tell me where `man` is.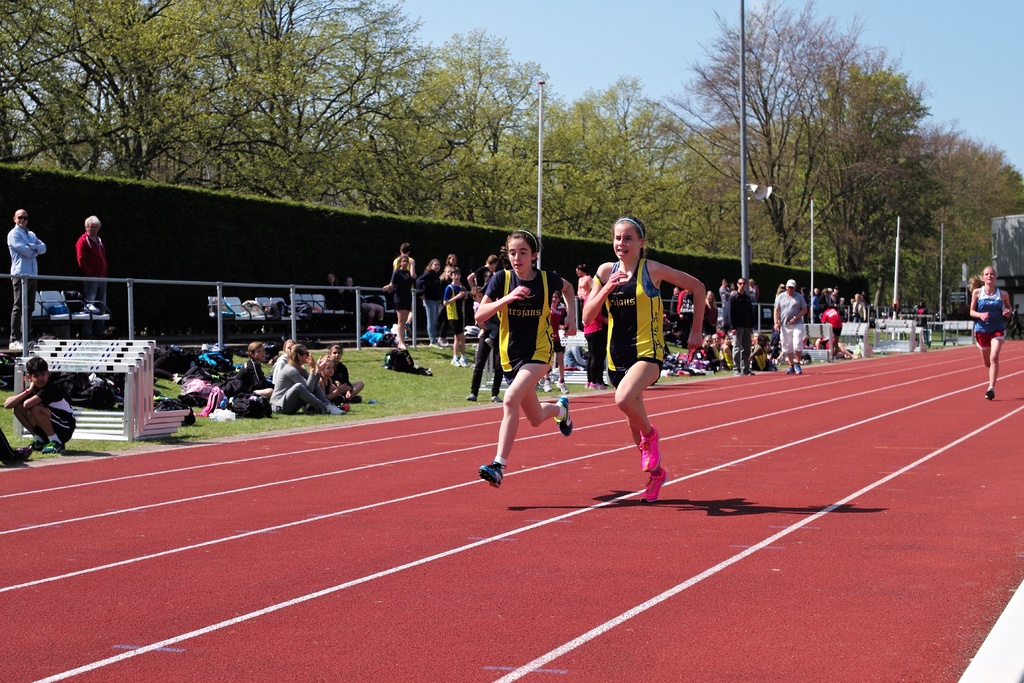
`man` is at x1=772 y1=279 x2=808 y2=379.
